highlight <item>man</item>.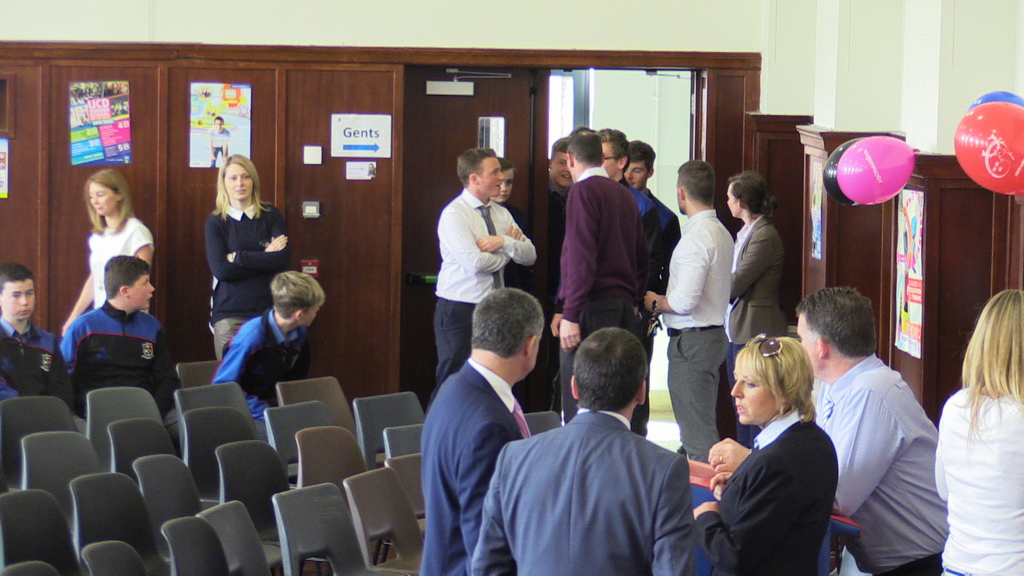
Highlighted region: 550:132:652:424.
